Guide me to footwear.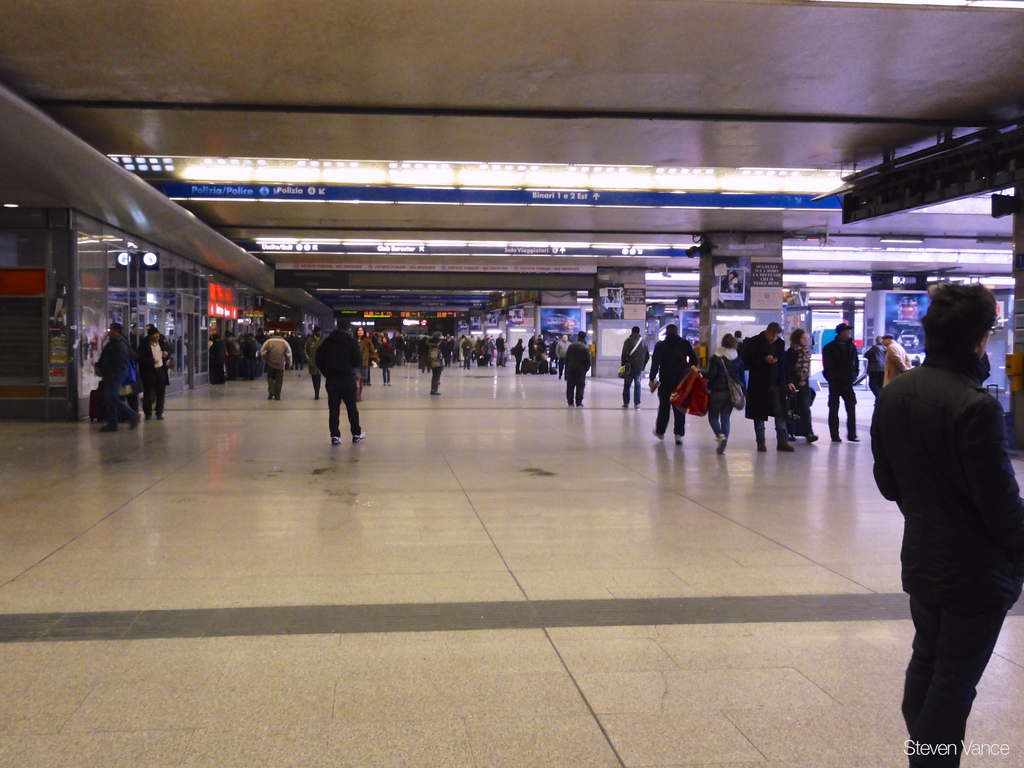
Guidance: 830/436/844/441.
